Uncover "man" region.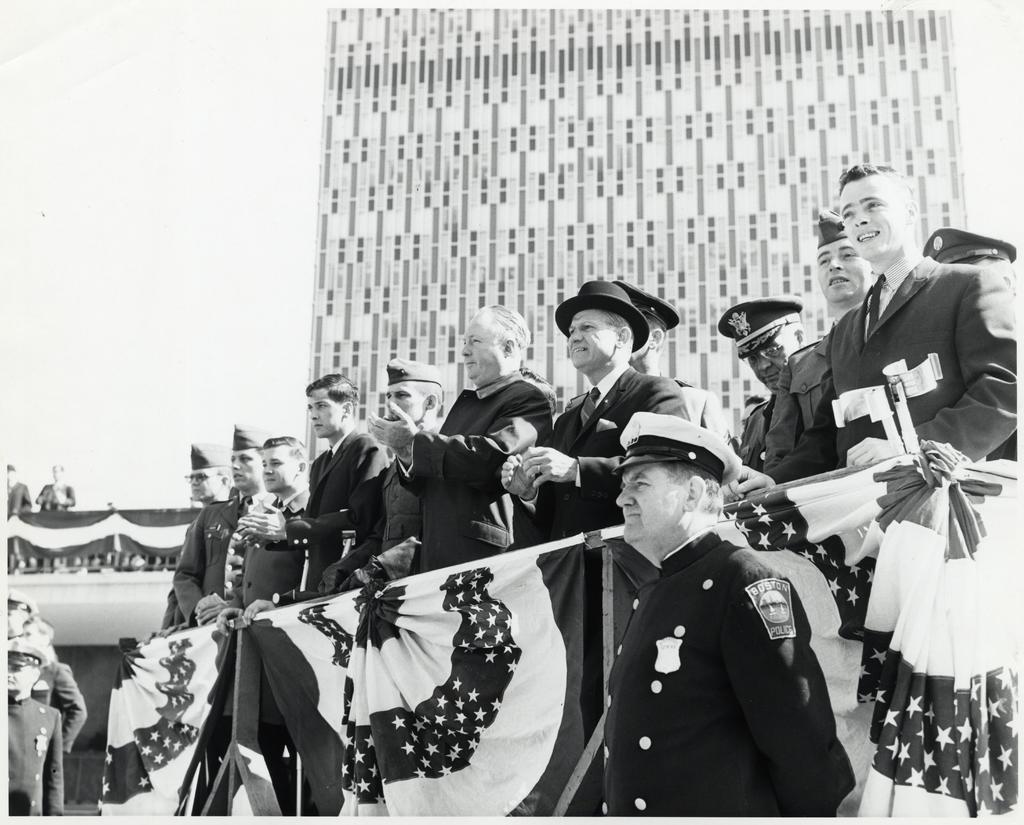
Uncovered: <box>600,406,857,824</box>.
